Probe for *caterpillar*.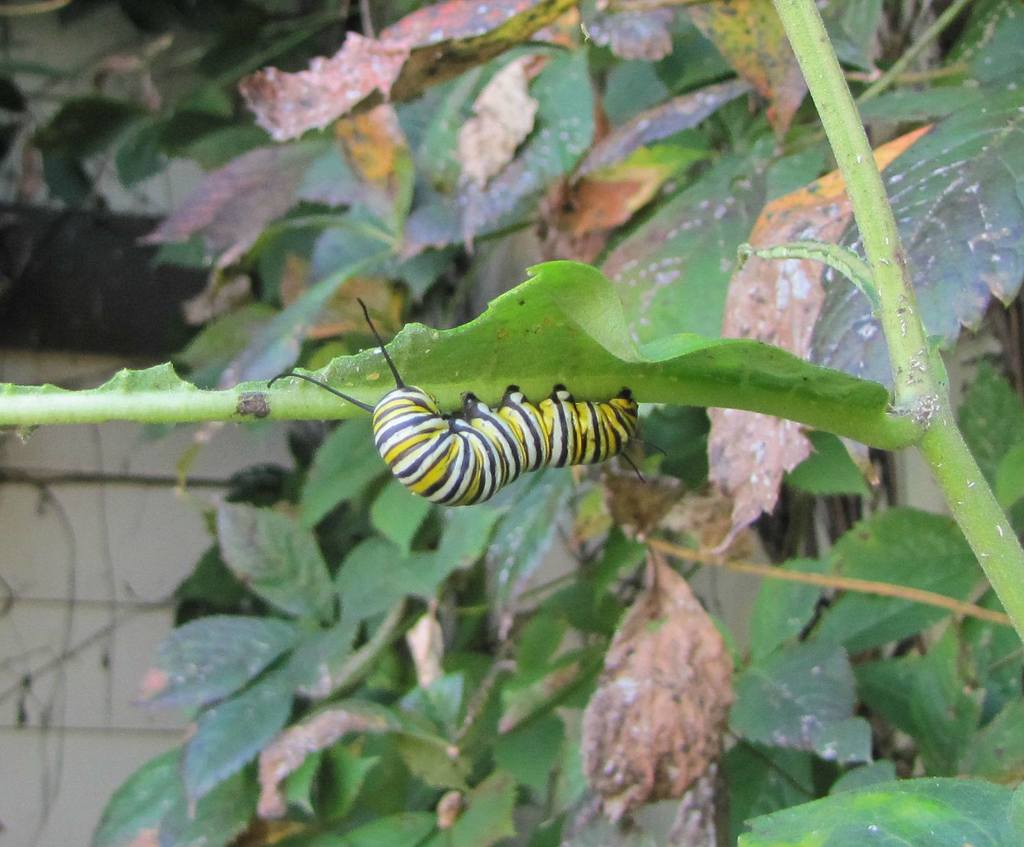
Probe result: left=264, top=296, right=672, bottom=503.
